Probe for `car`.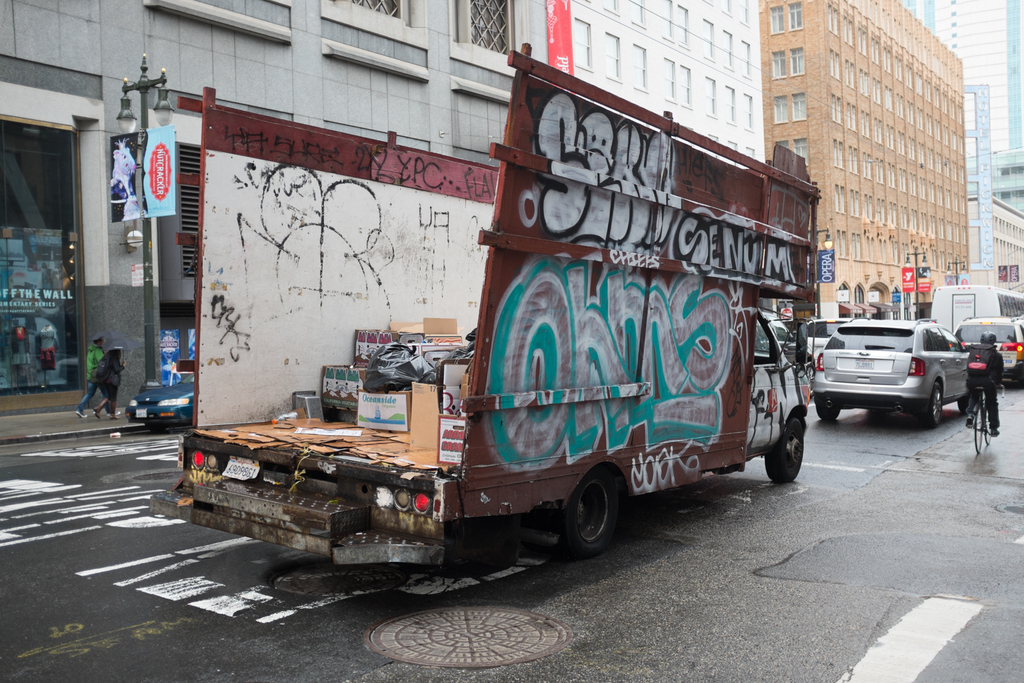
Probe result: x1=808, y1=315, x2=846, y2=365.
